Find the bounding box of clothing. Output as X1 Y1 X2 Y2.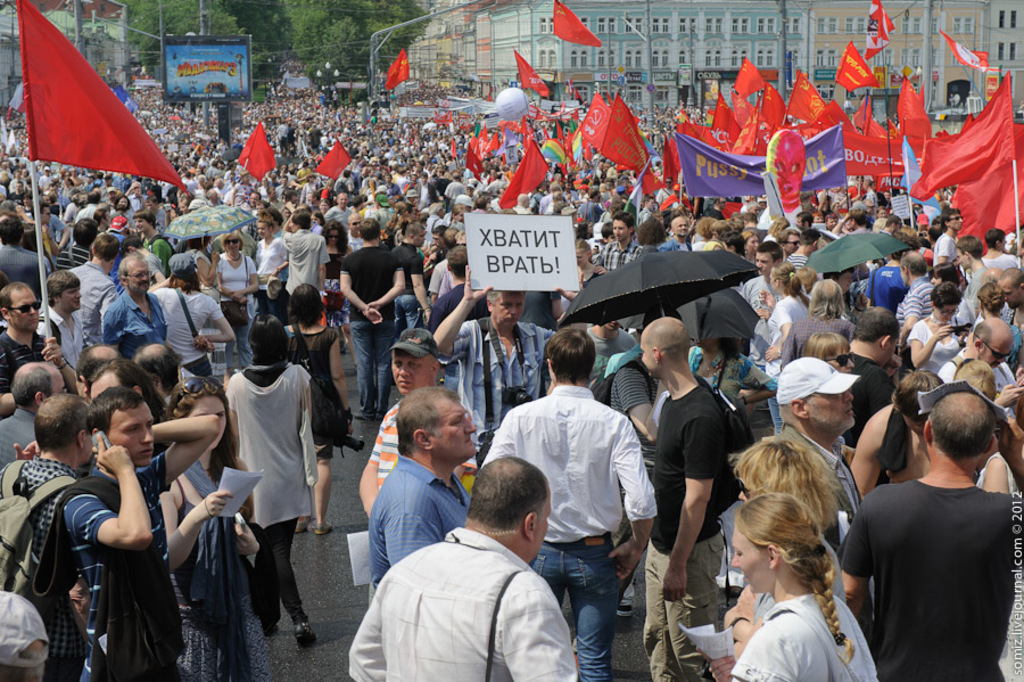
61 445 167 681.
